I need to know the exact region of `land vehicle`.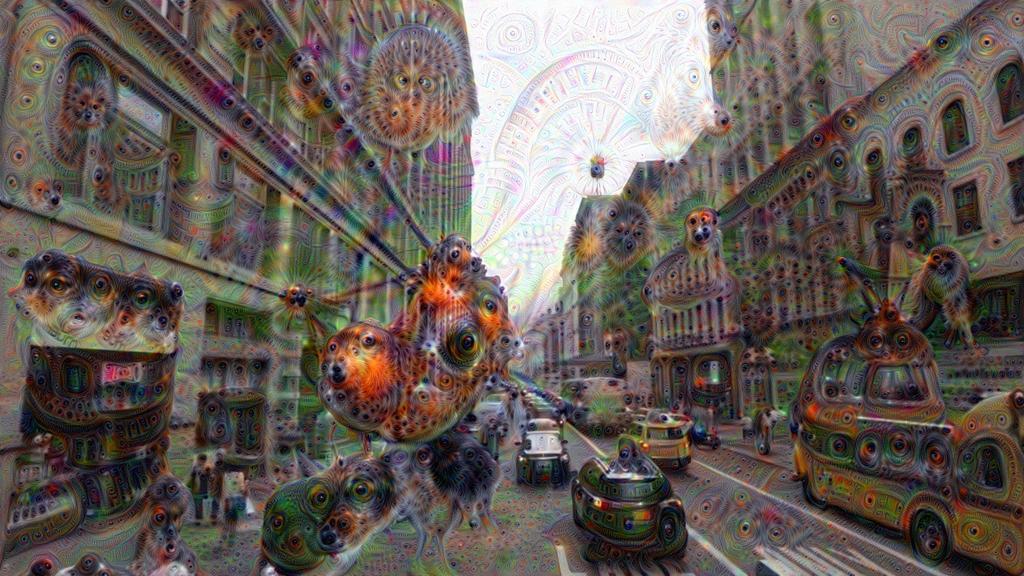
Region: (571, 454, 691, 556).
